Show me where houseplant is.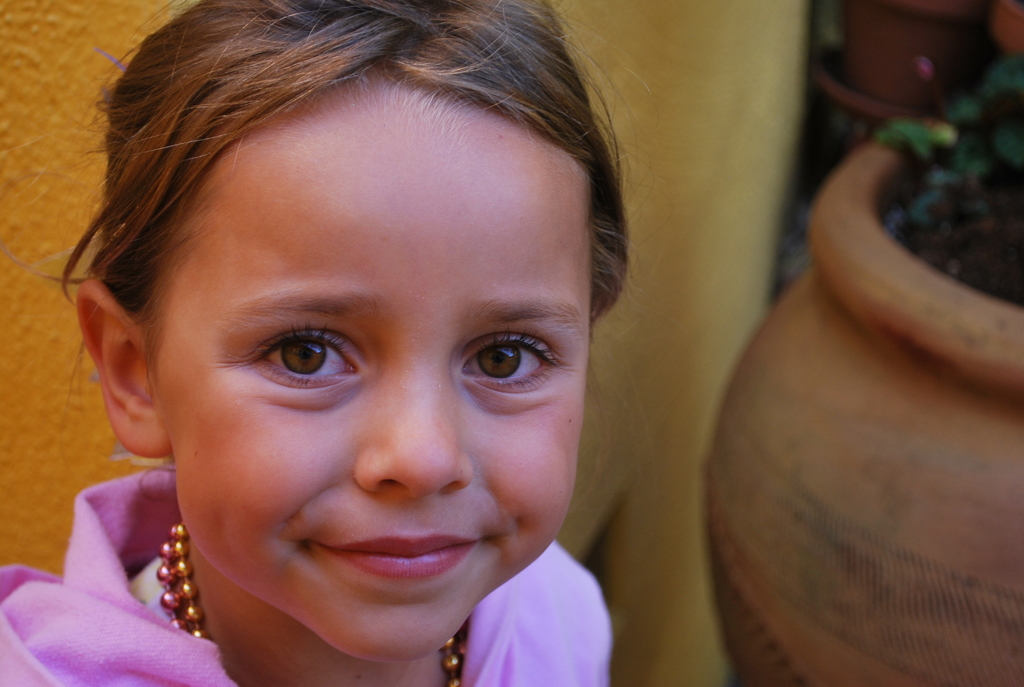
houseplant is at x1=806, y1=0, x2=1010, y2=136.
